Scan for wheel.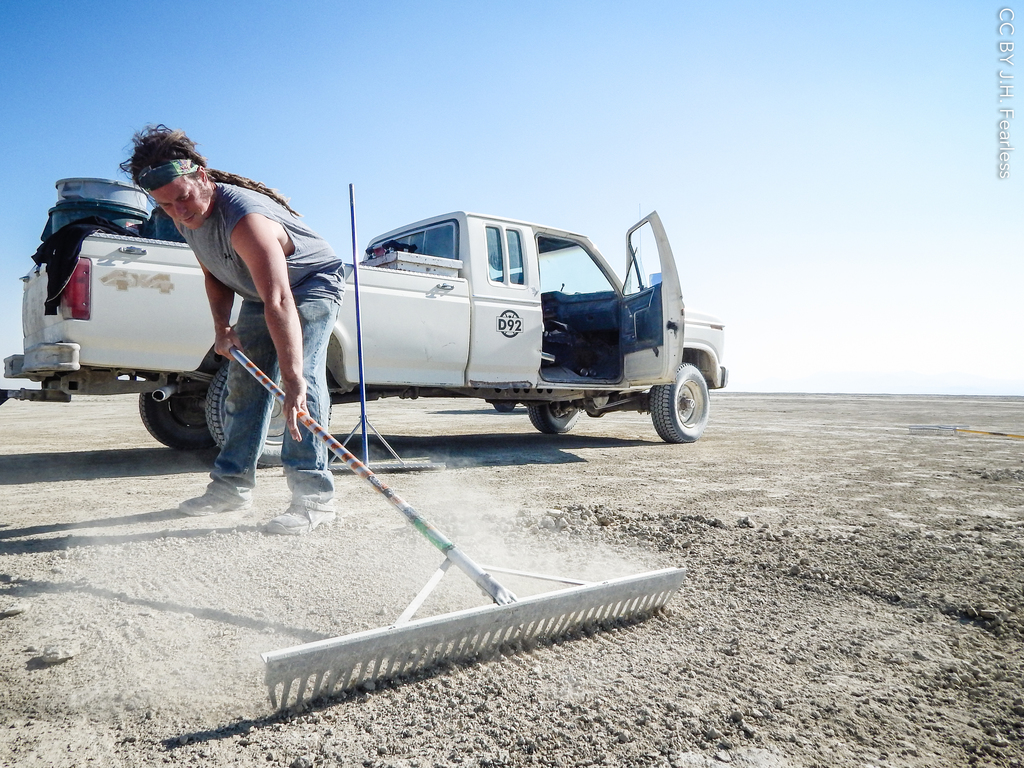
Scan result: bbox=(646, 364, 710, 443).
